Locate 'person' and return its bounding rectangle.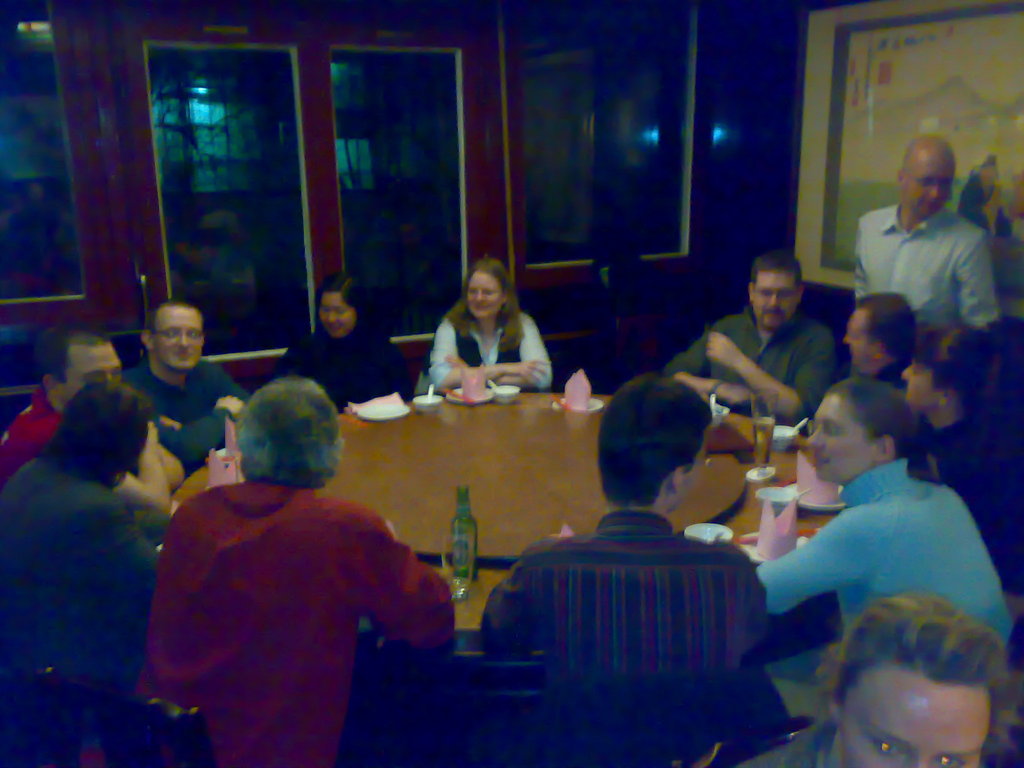
box=[121, 296, 250, 468].
